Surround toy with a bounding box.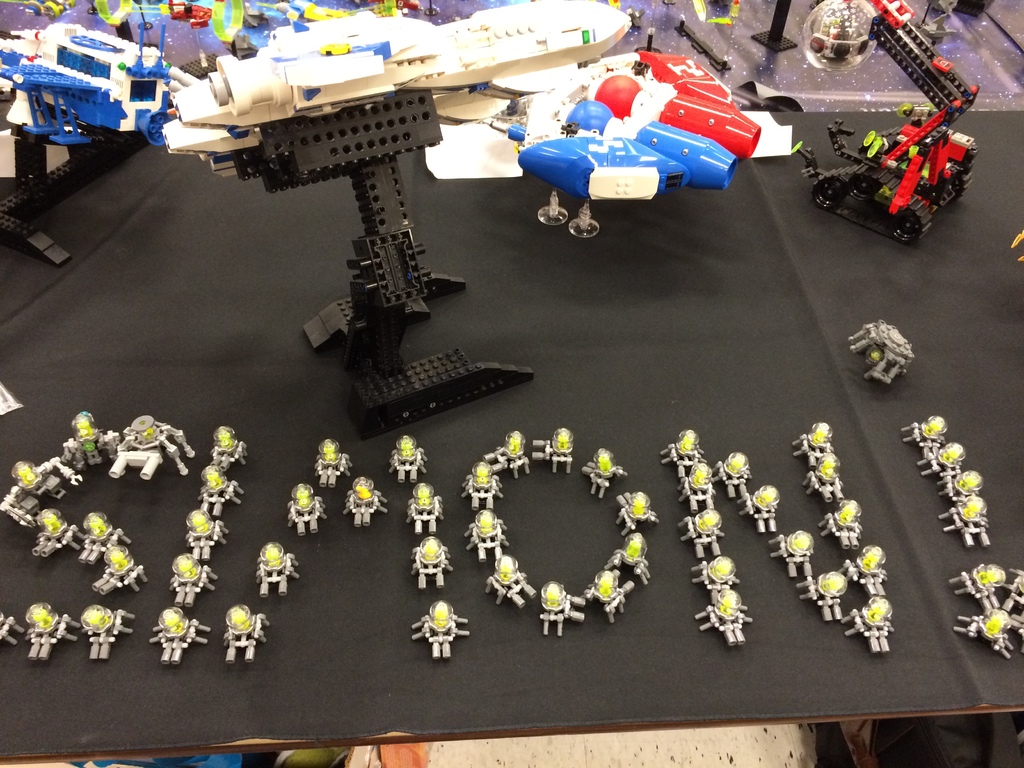
bbox(796, 566, 848, 625).
